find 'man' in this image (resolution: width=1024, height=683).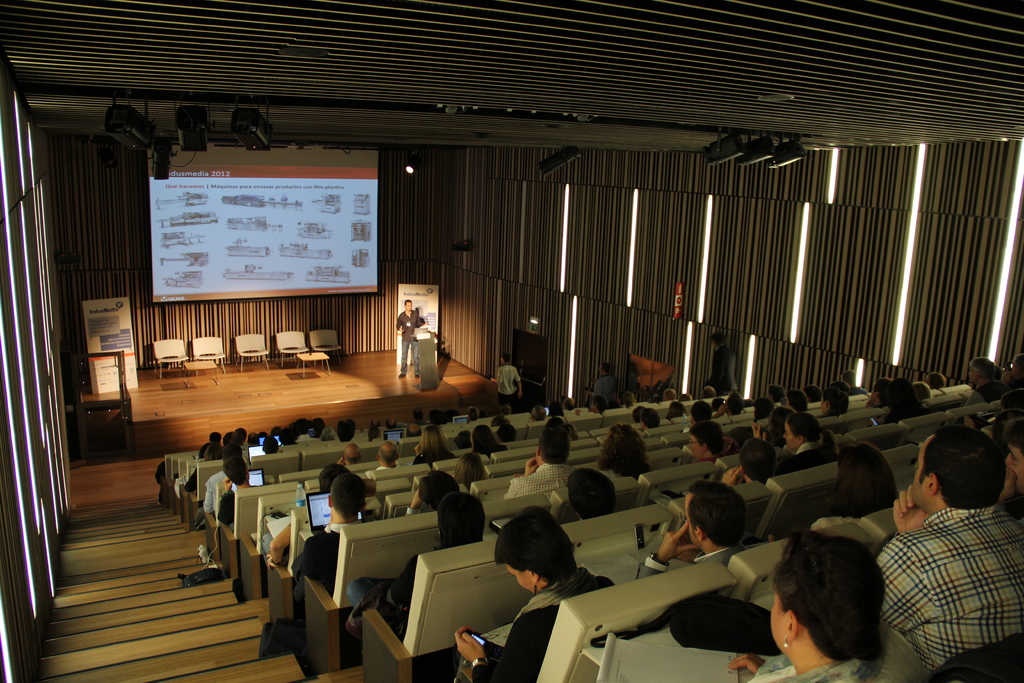
region(869, 431, 1017, 677).
